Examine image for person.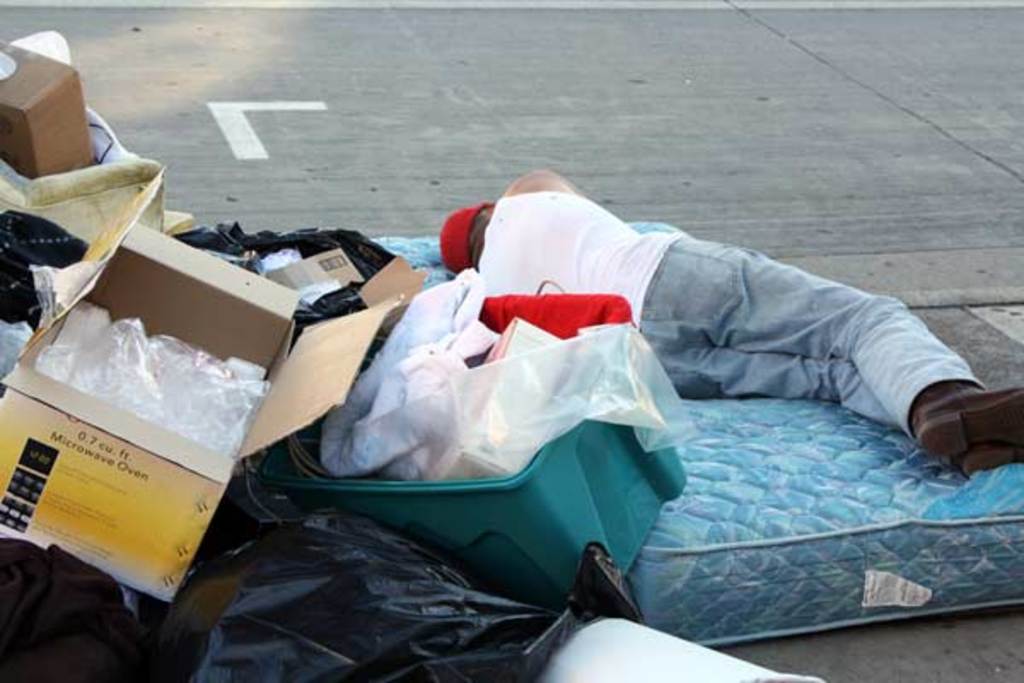
Examination result: bbox=(433, 150, 975, 478).
